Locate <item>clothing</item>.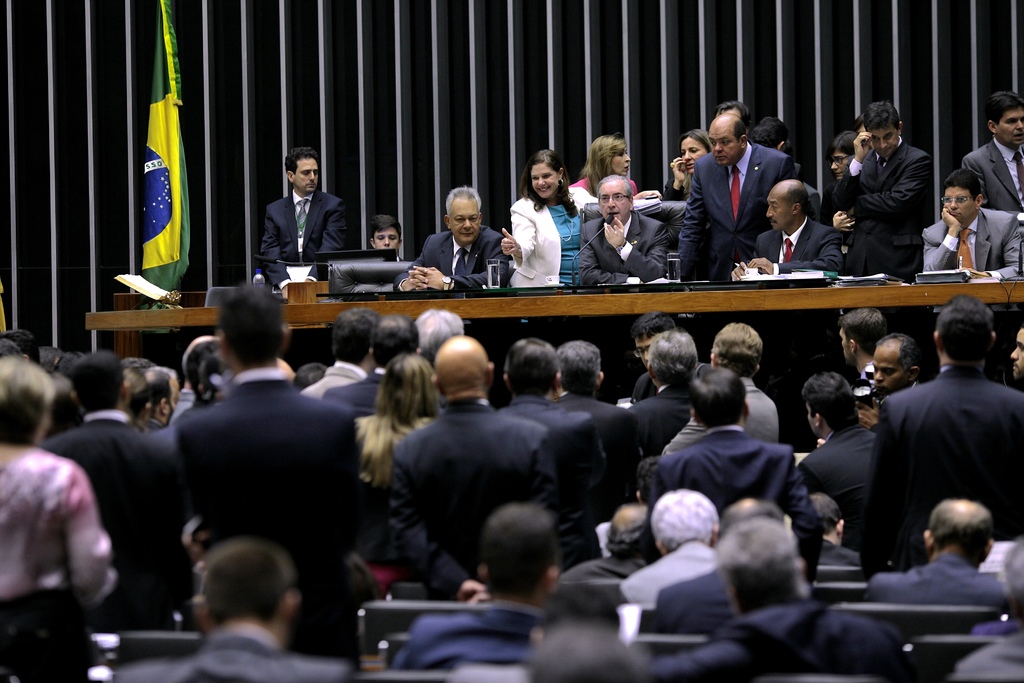
Bounding box: crop(286, 349, 382, 404).
